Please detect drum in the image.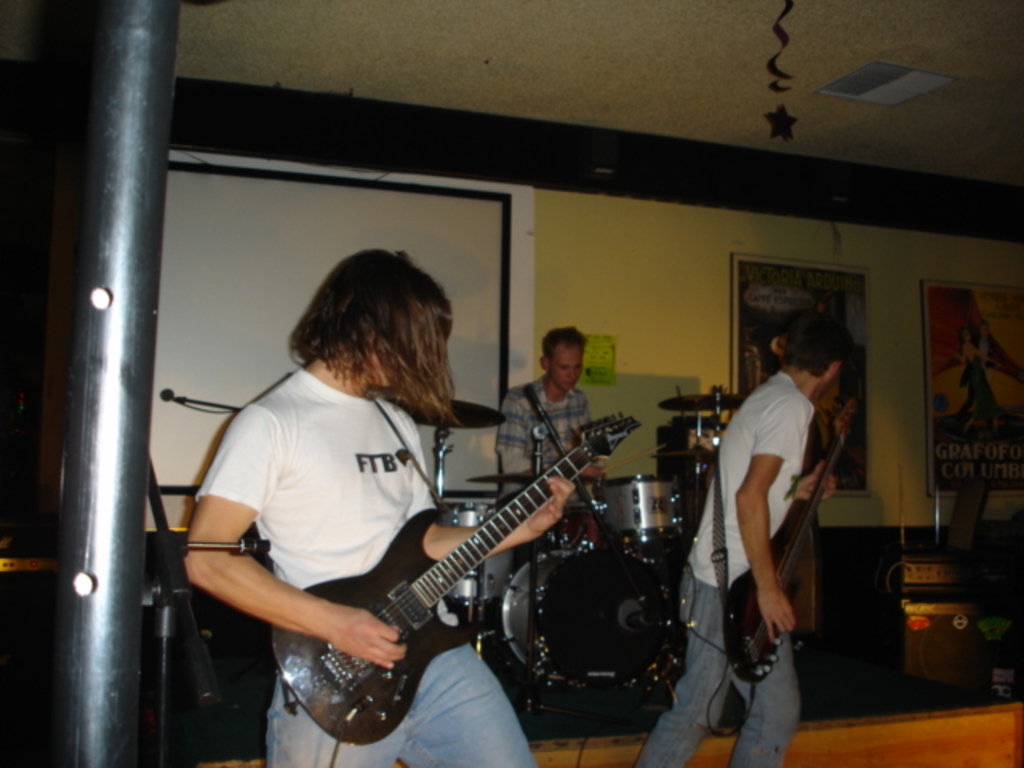
<region>494, 547, 626, 677</region>.
